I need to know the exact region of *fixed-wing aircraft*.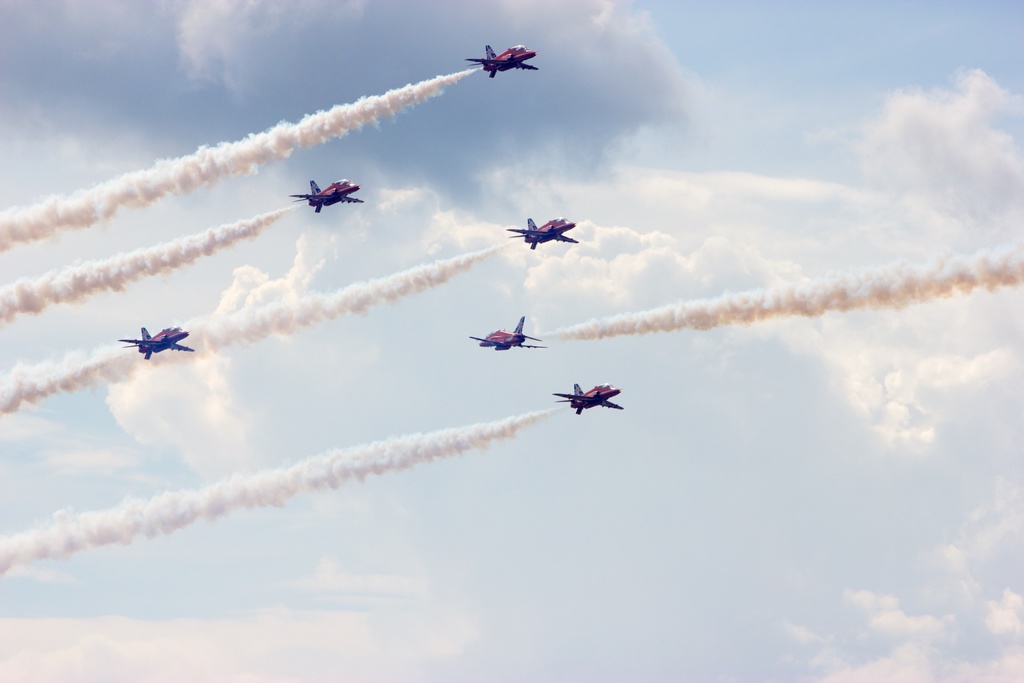
Region: bbox=(463, 304, 545, 357).
